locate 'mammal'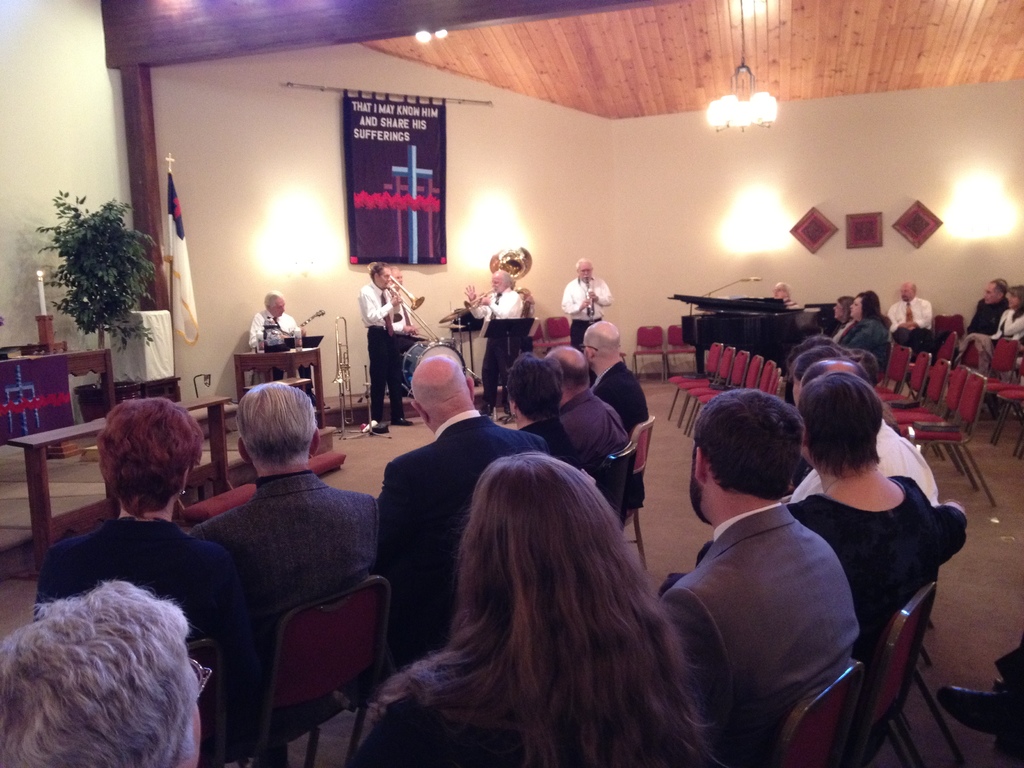
(left=578, top=317, right=653, bottom=512)
